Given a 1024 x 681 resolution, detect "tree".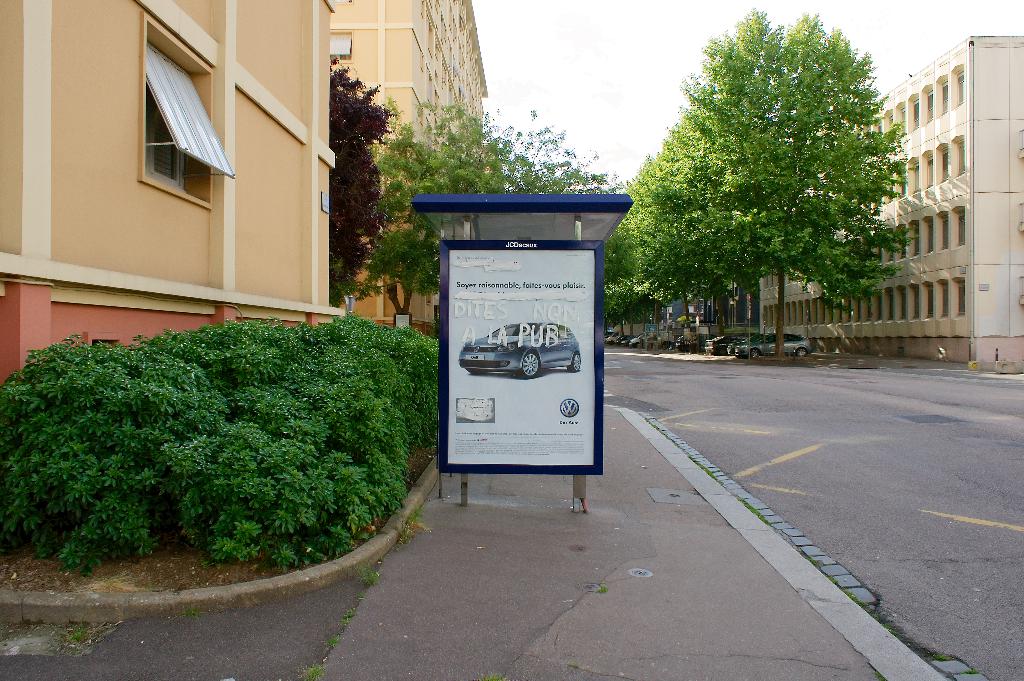
596 220 645 362.
